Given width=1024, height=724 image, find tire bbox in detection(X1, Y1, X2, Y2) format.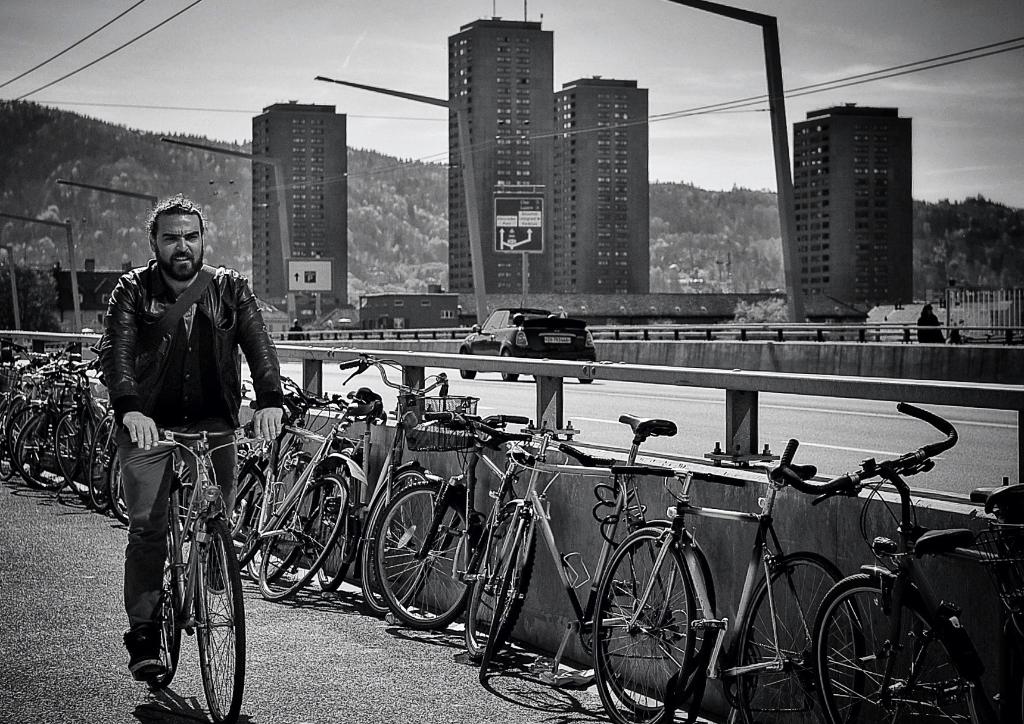
detection(152, 533, 188, 687).
